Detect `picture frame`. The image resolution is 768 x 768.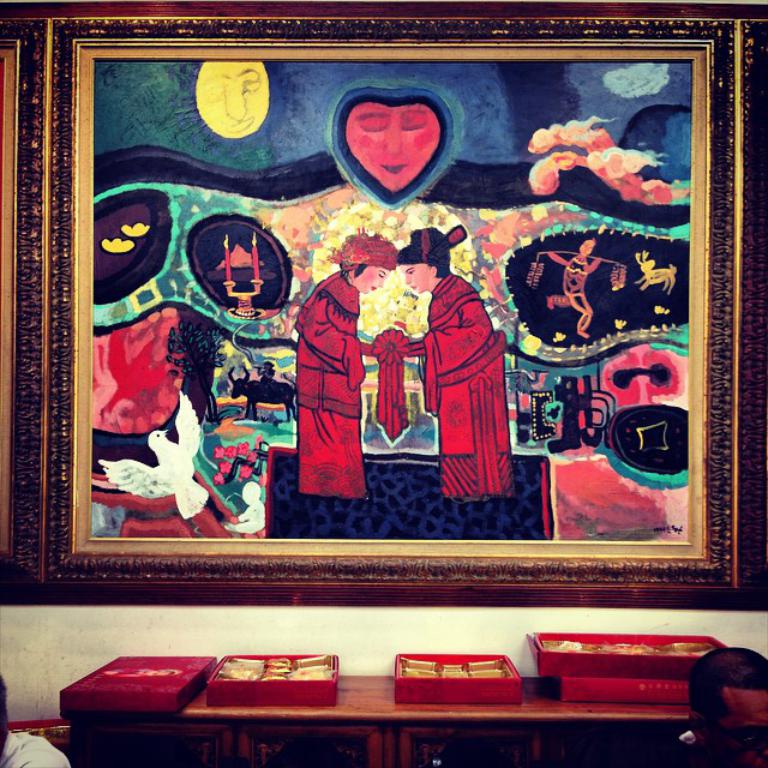
box=[0, 23, 47, 600].
